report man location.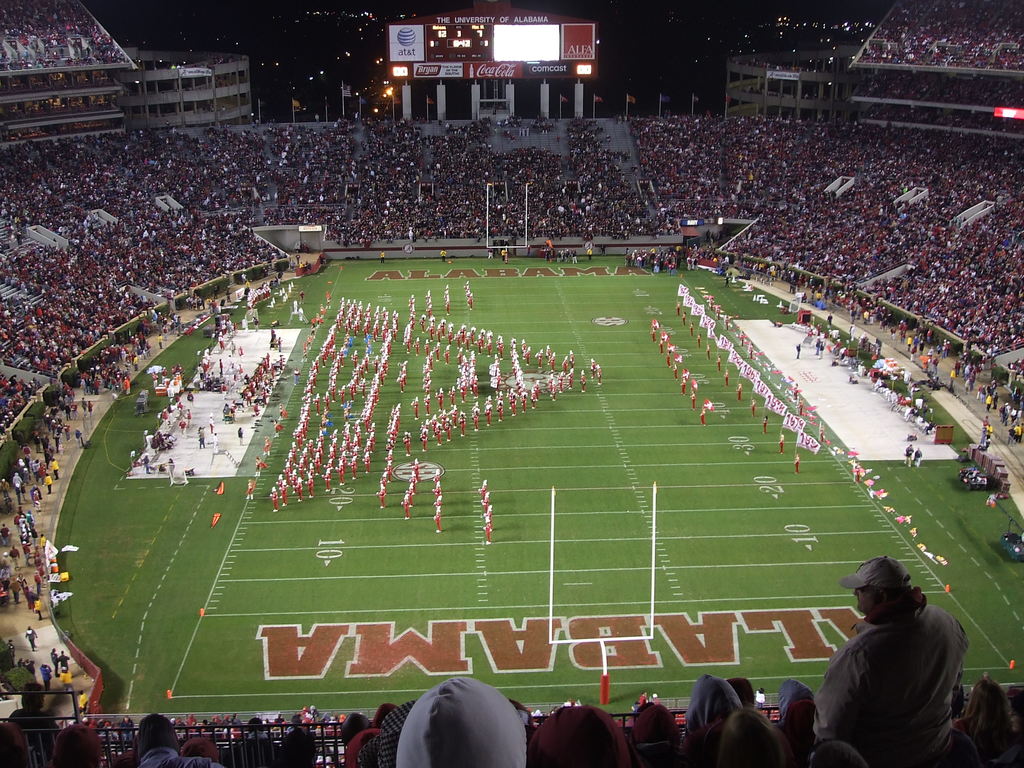
Report: (left=8, top=682, right=60, bottom=767).
